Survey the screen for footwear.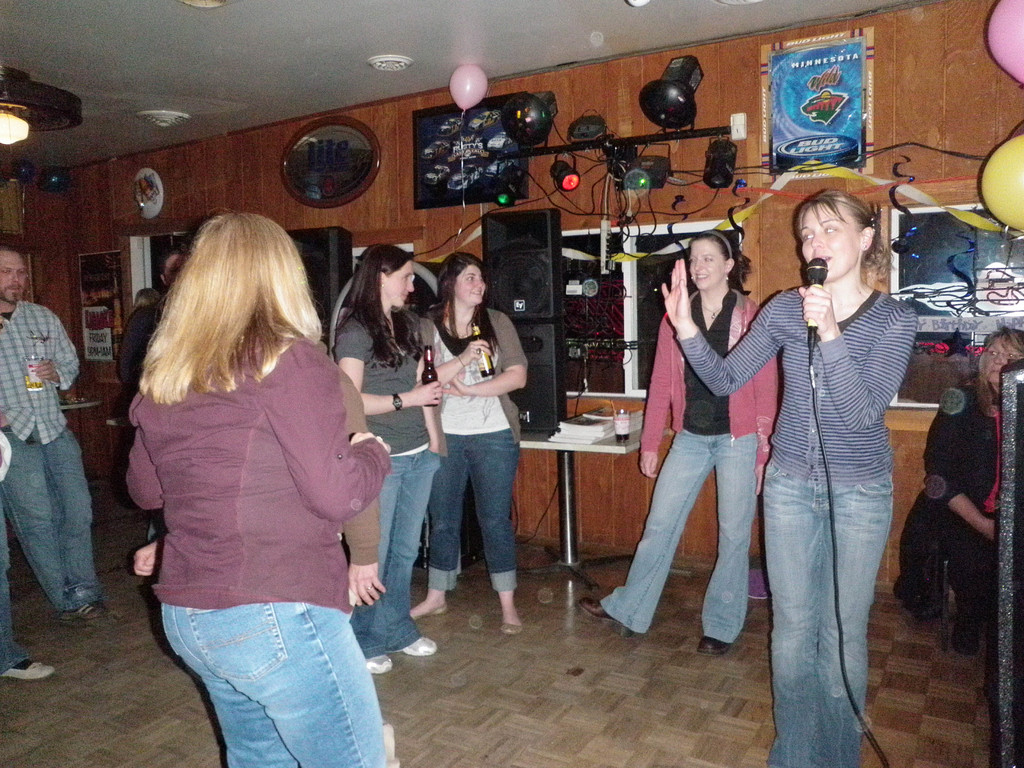
Survey found: [410, 601, 449, 622].
